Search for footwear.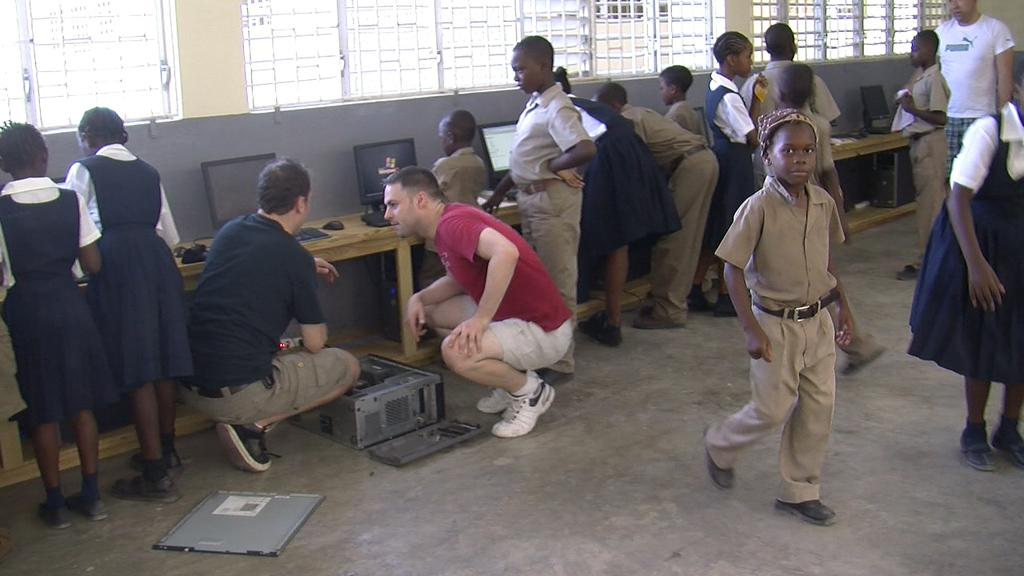
Found at (994,430,1023,466).
